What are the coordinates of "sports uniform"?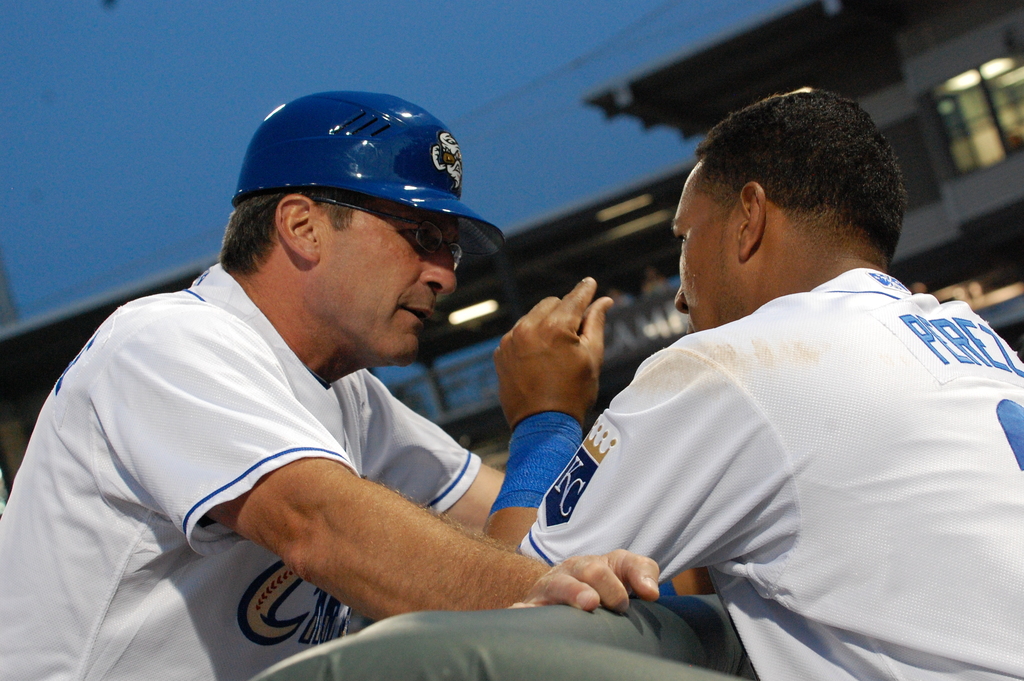
1:254:481:678.
